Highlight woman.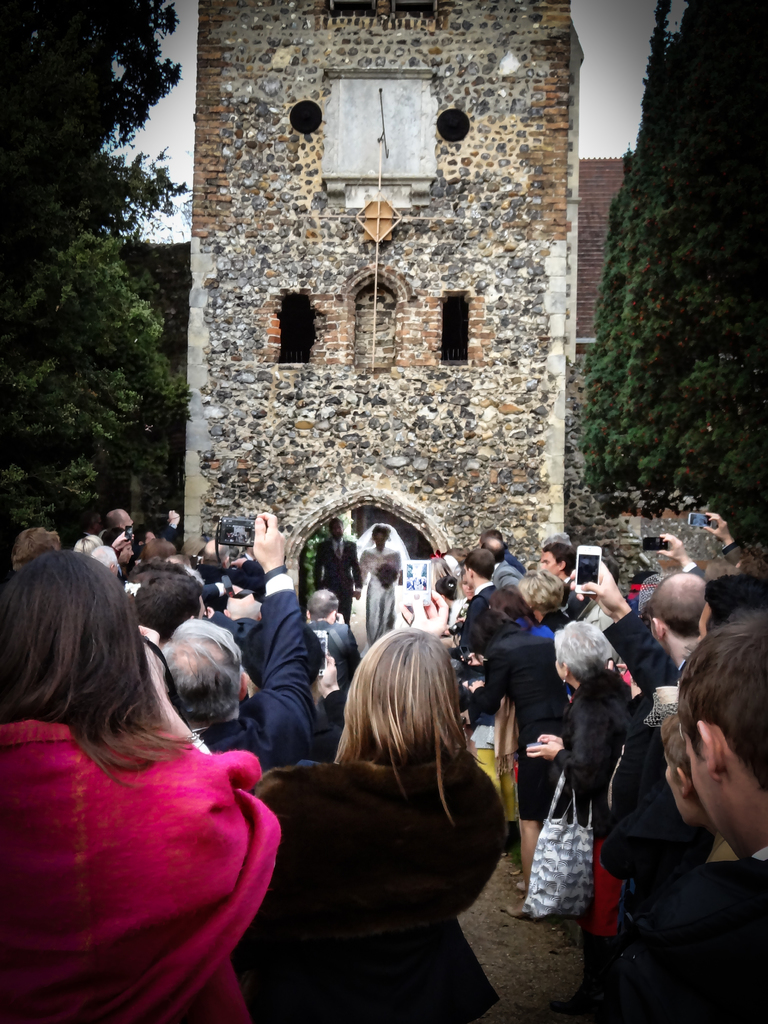
Highlighted region: <bbox>513, 567, 570, 634</bbox>.
